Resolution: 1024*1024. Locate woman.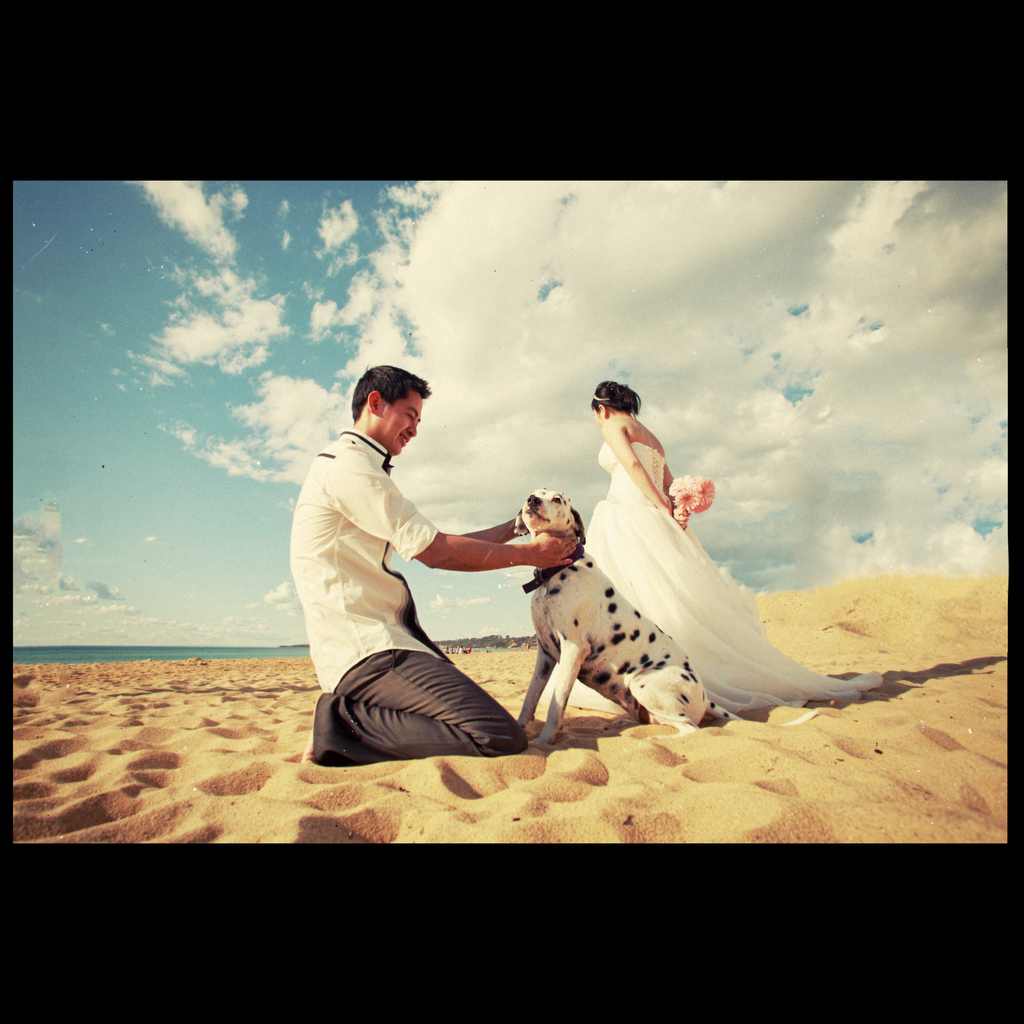
542/379/881/717.
